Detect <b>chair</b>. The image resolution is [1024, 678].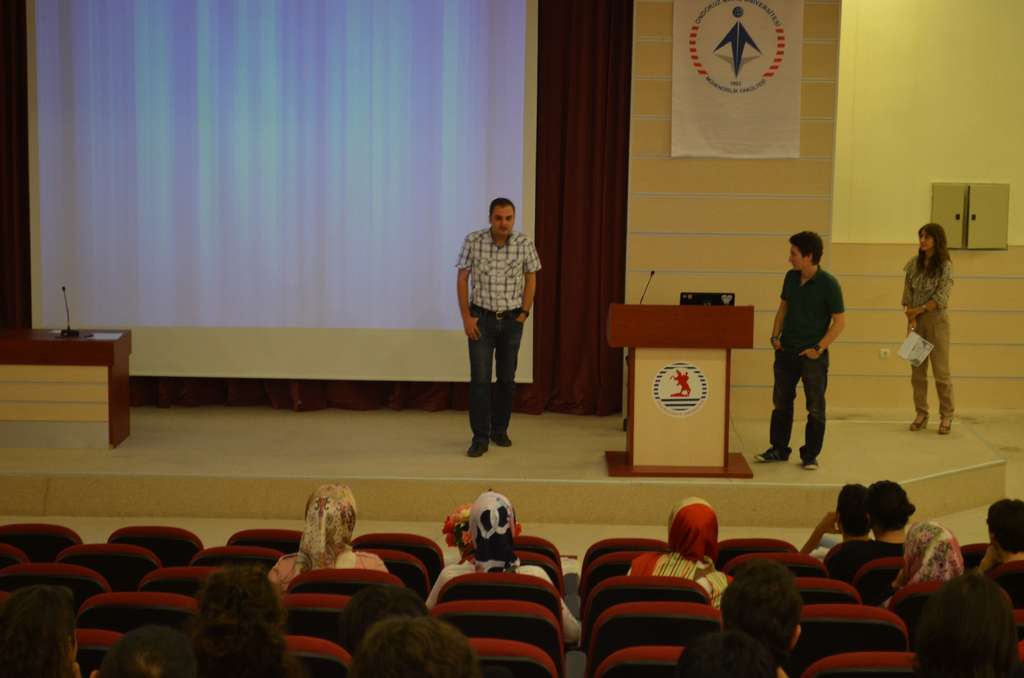
pyautogui.locateOnScreen(426, 600, 567, 677).
